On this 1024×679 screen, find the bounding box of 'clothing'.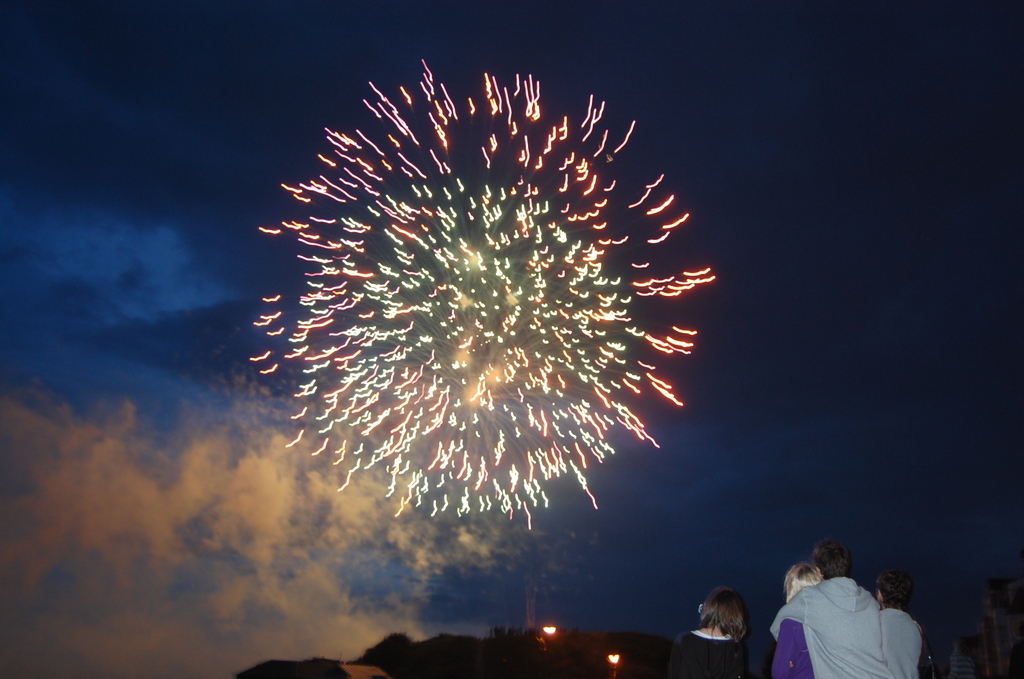
Bounding box: 768/572/886/678.
